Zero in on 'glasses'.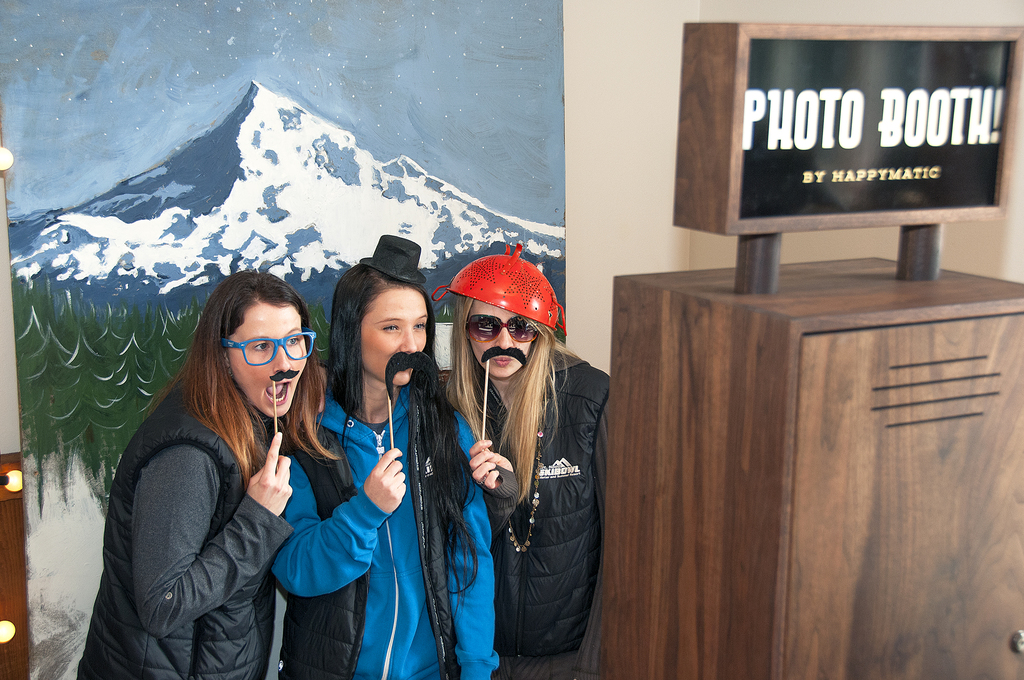
Zeroed in: {"x1": 213, "y1": 332, "x2": 311, "y2": 380}.
